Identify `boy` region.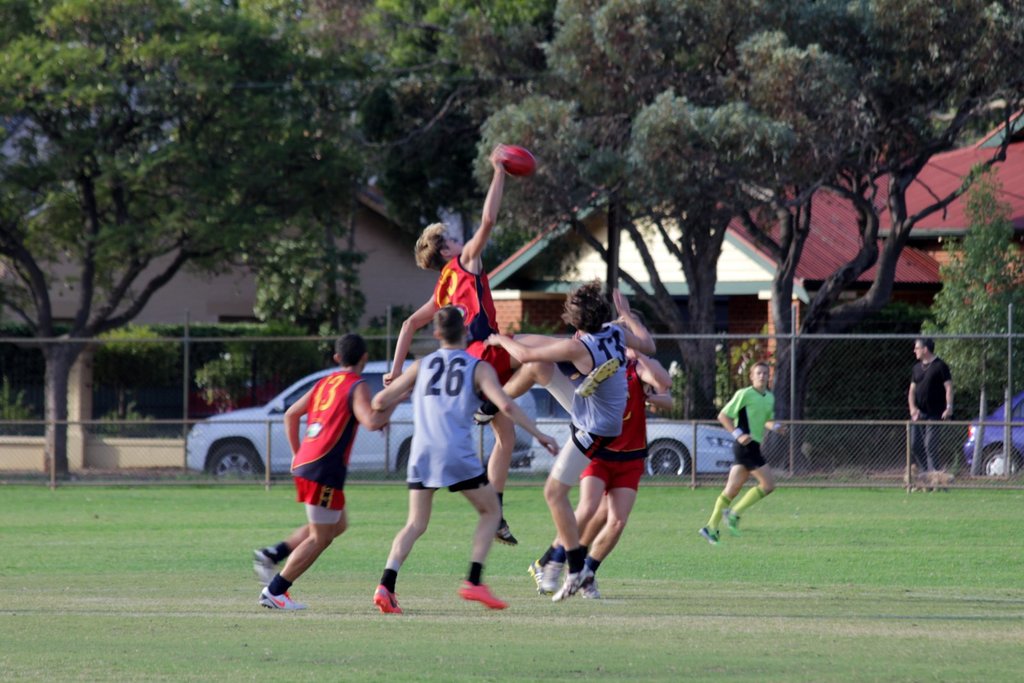
Region: pyautogui.locateOnScreen(475, 271, 657, 607).
